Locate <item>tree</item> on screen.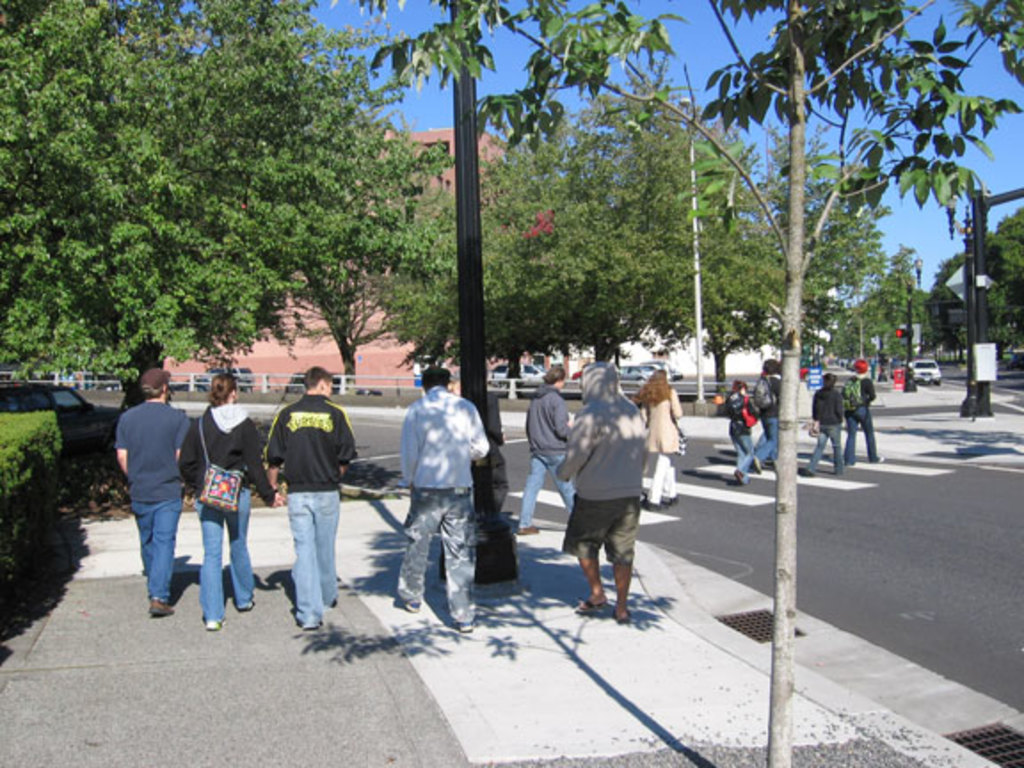
On screen at <region>812, 236, 928, 400</region>.
